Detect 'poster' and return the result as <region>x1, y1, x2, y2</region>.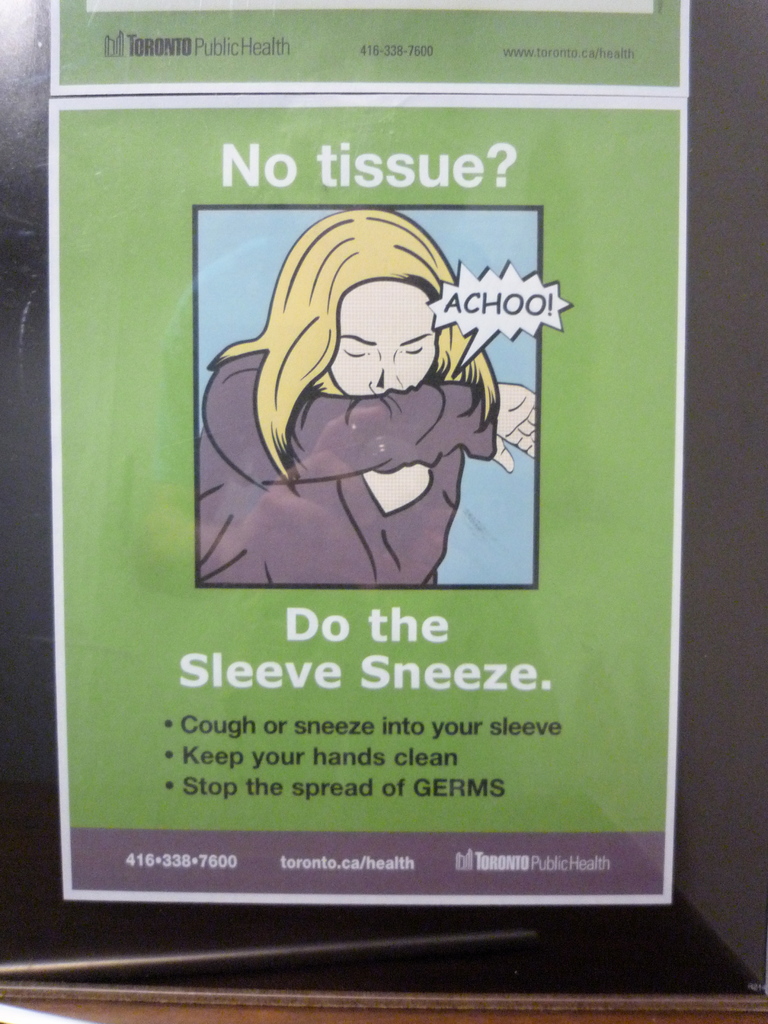
<region>47, 95, 688, 904</region>.
